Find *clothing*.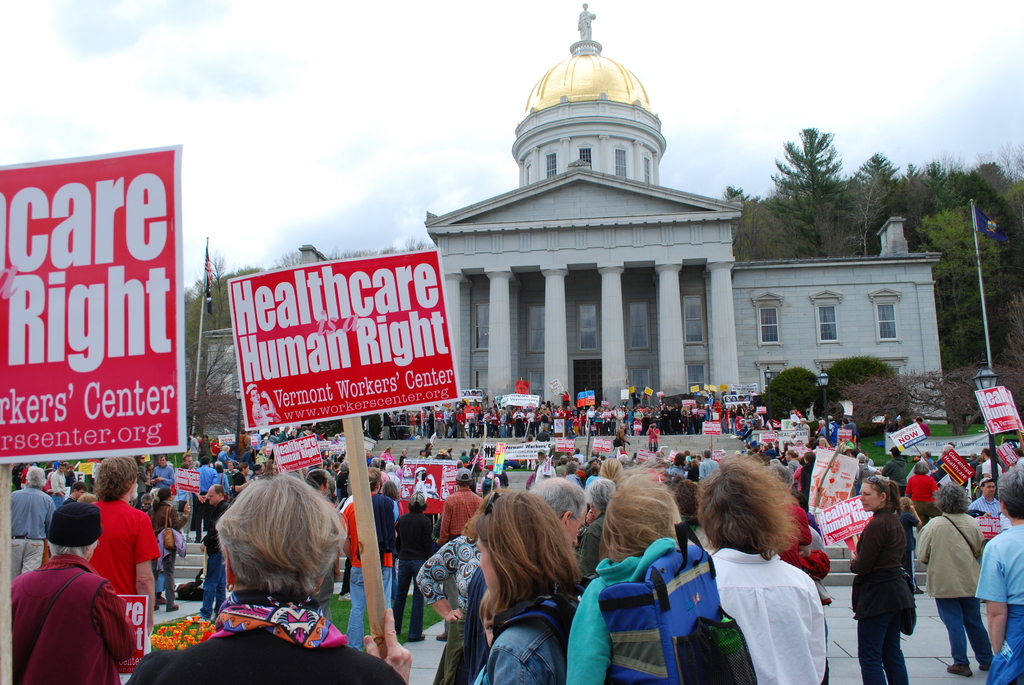
[801, 462, 814, 500].
